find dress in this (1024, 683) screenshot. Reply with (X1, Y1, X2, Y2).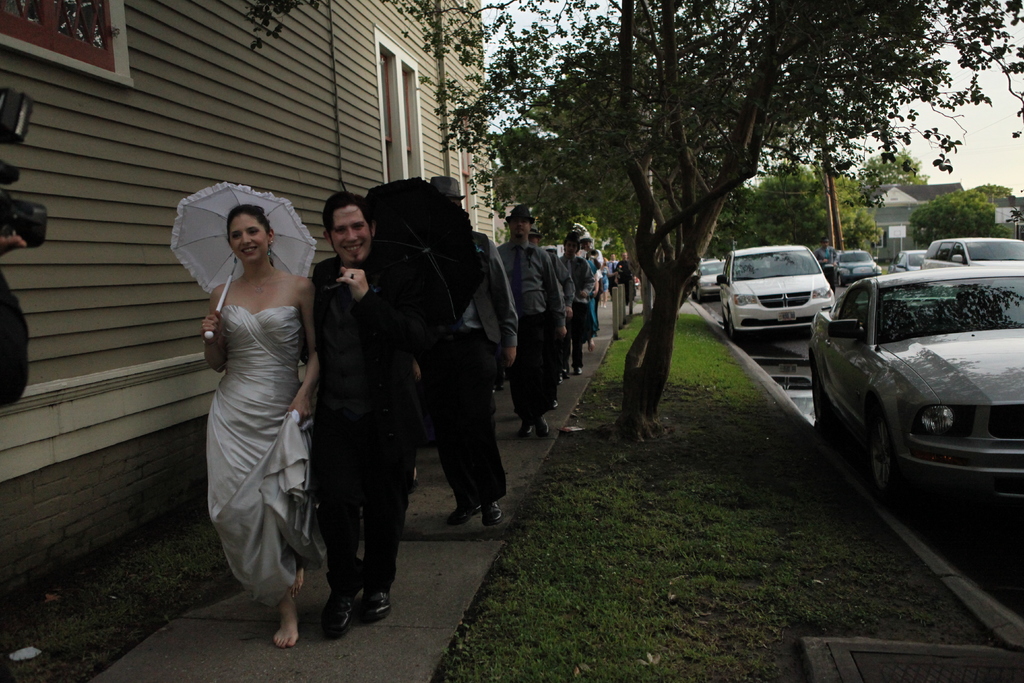
(207, 306, 319, 611).
